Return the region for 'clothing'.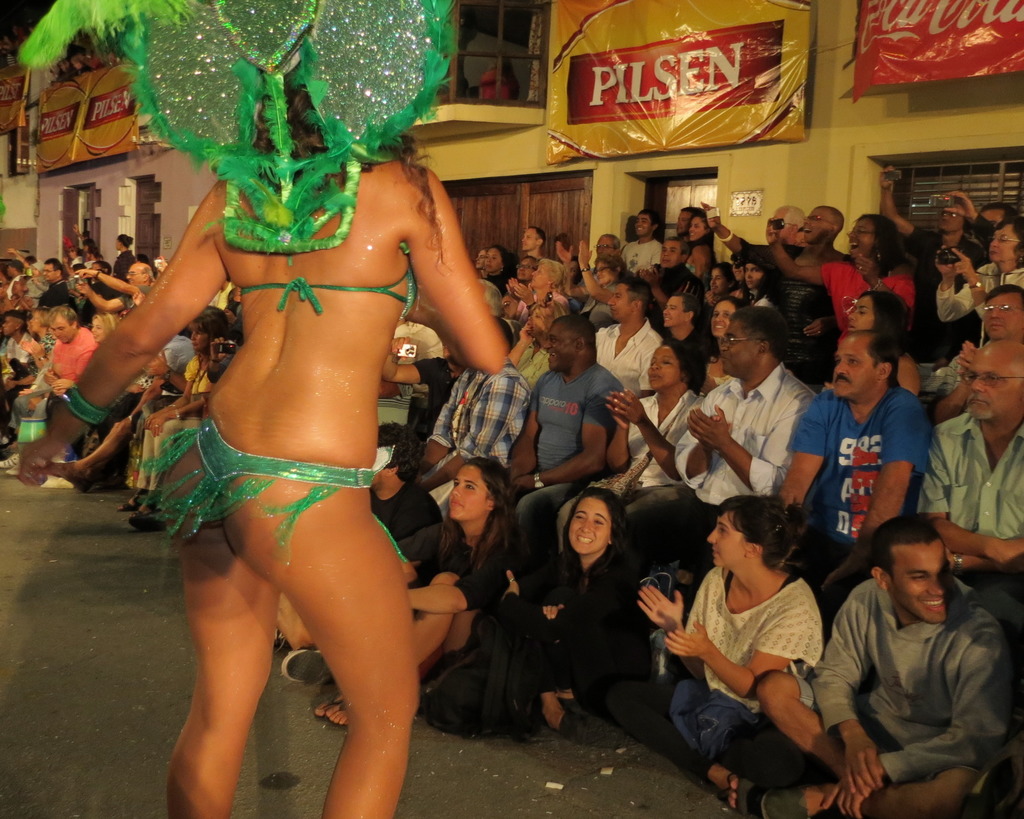
<region>740, 294, 771, 308</region>.
